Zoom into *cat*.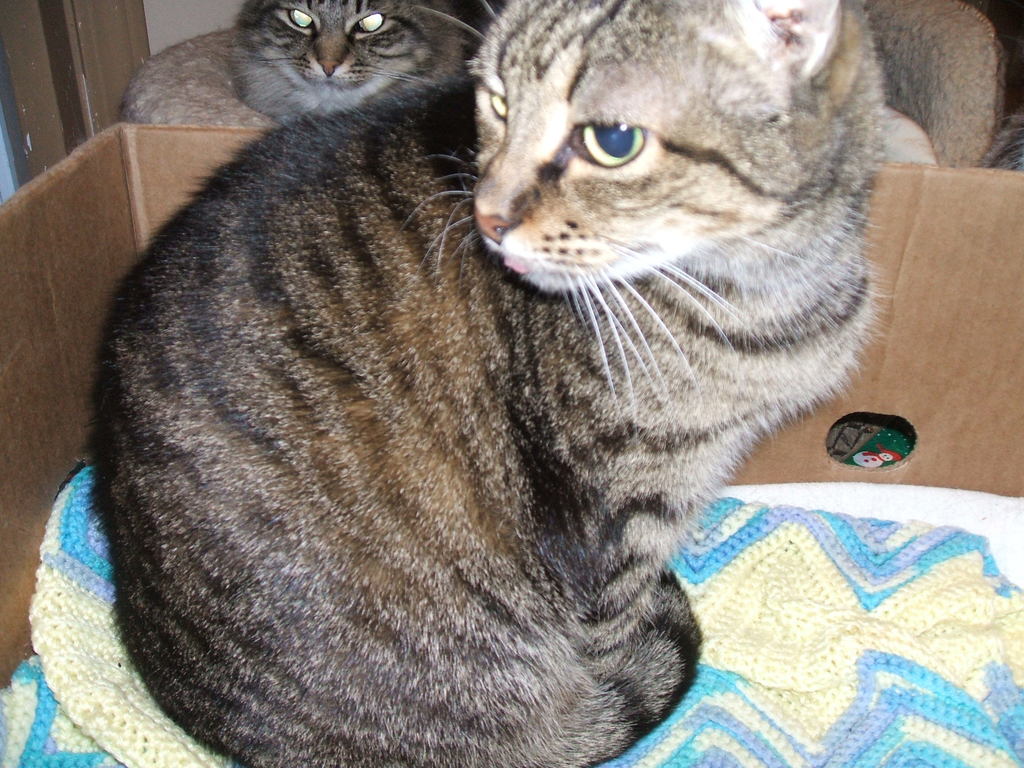
Zoom target: [83,0,900,767].
